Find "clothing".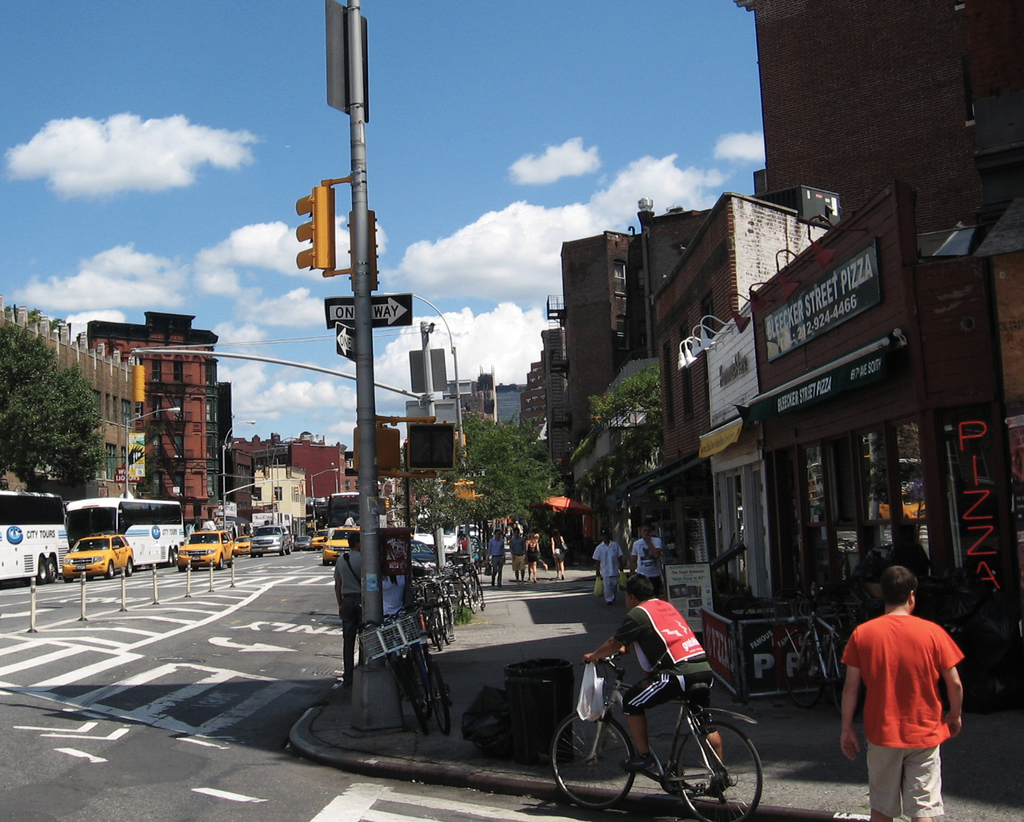
(x1=511, y1=530, x2=528, y2=577).
